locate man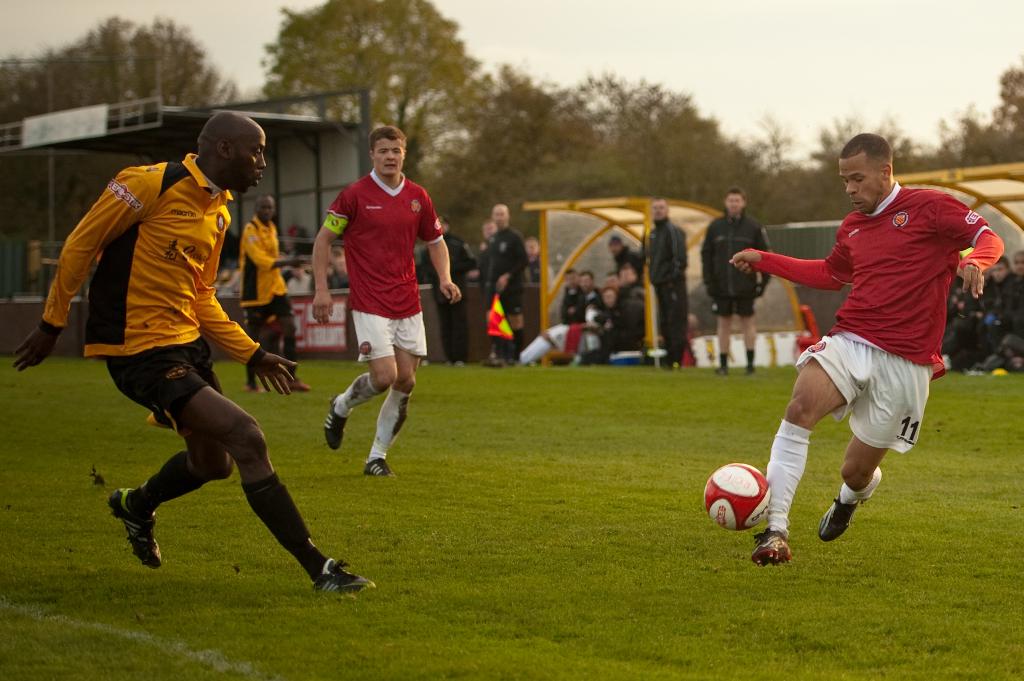
select_region(941, 260, 1001, 357)
